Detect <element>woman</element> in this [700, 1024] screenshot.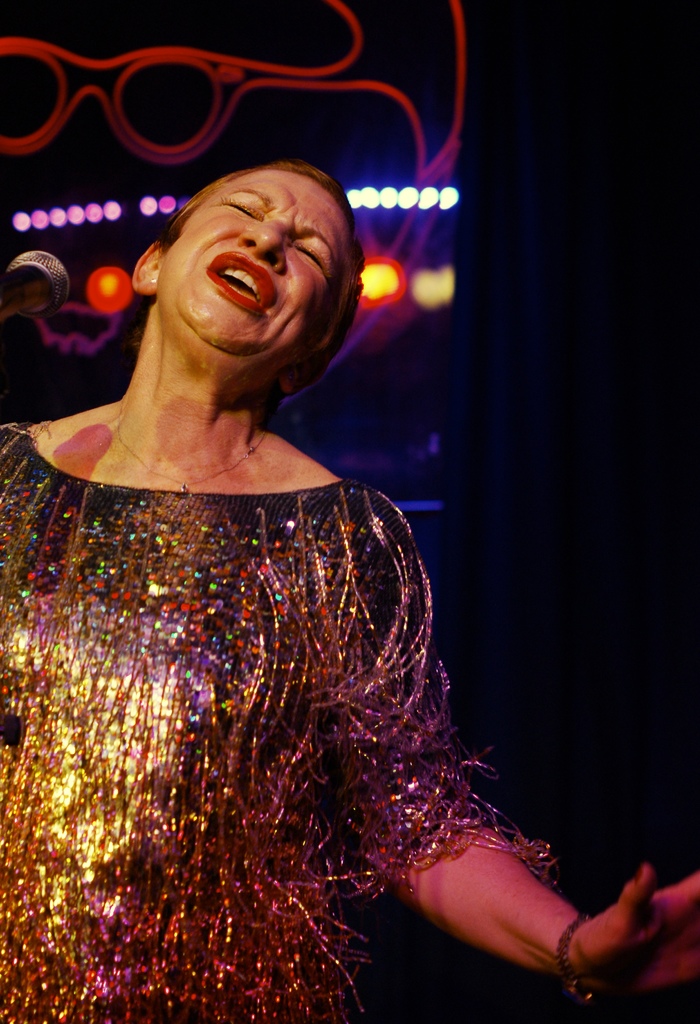
Detection: (x1=0, y1=146, x2=699, y2=1023).
